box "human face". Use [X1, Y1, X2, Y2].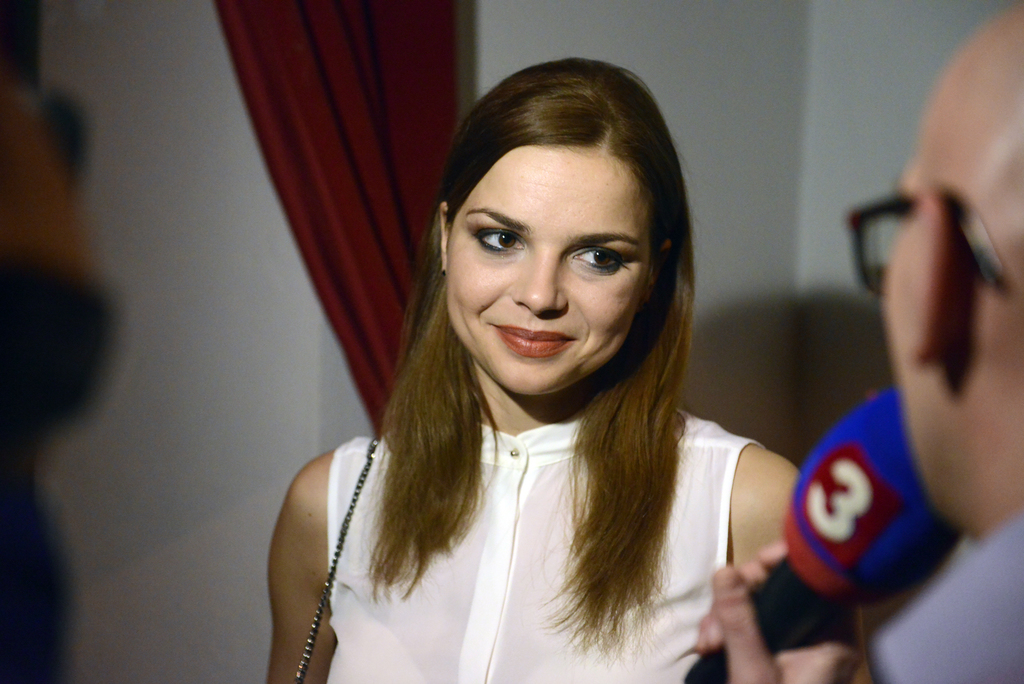
[884, 86, 977, 533].
